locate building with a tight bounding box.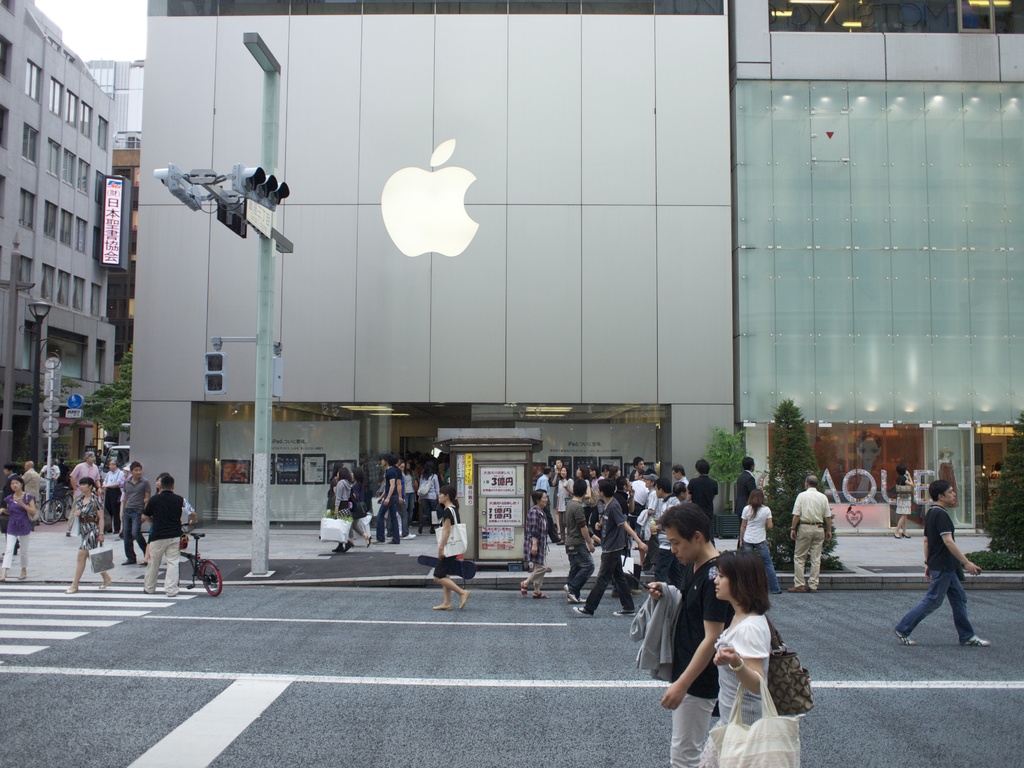
733, 0, 1023, 519.
